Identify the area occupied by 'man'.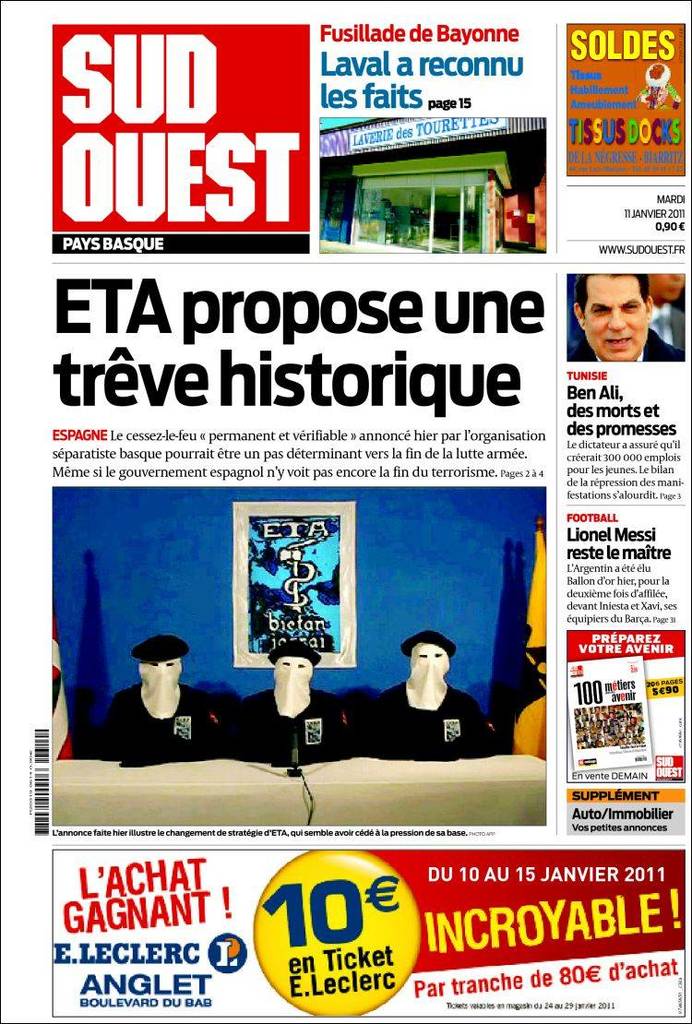
Area: bbox=[216, 644, 345, 780].
